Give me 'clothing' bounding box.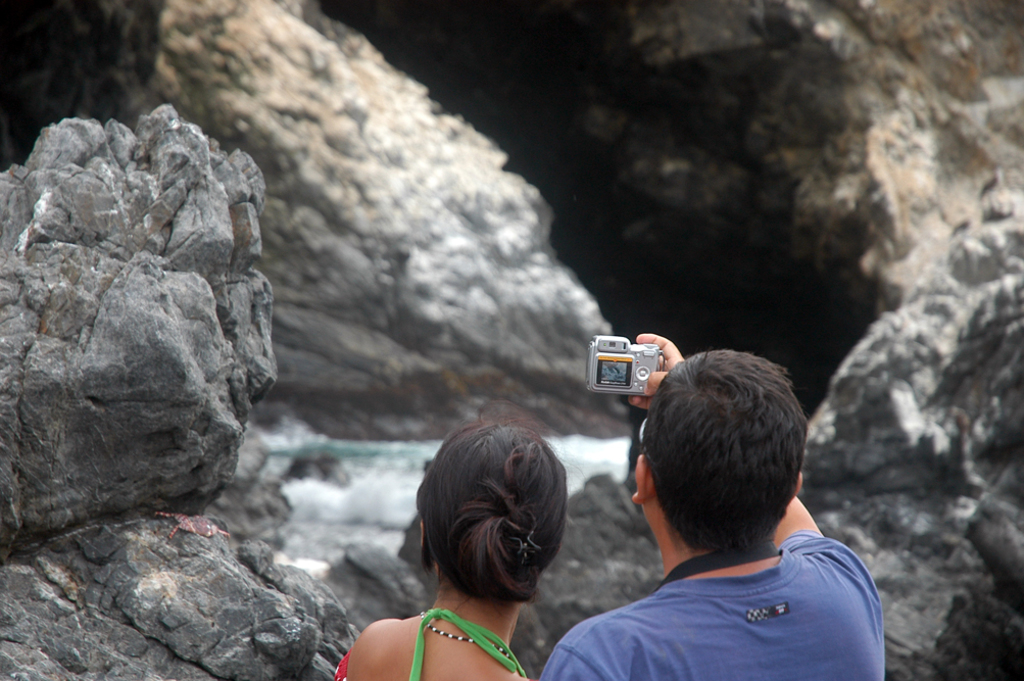
bbox=[334, 653, 351, 680].
